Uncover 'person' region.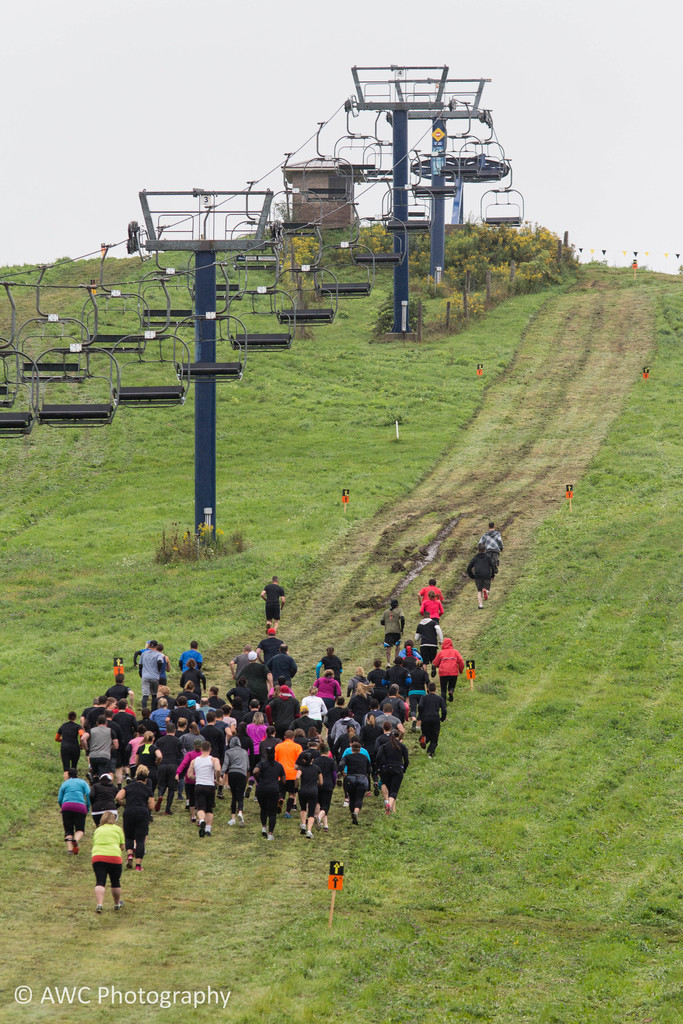
Uncovered: Rect(470, 543, 495, 605).
